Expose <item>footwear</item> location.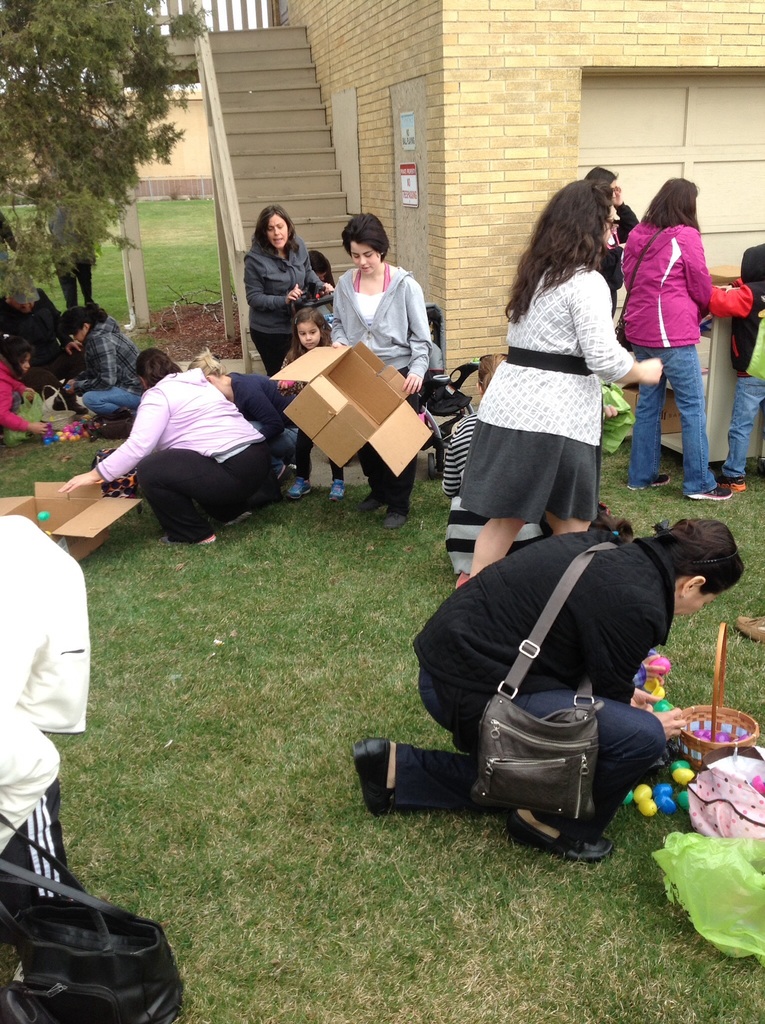
Exposed at select_region(504, 809, 613, 854).
